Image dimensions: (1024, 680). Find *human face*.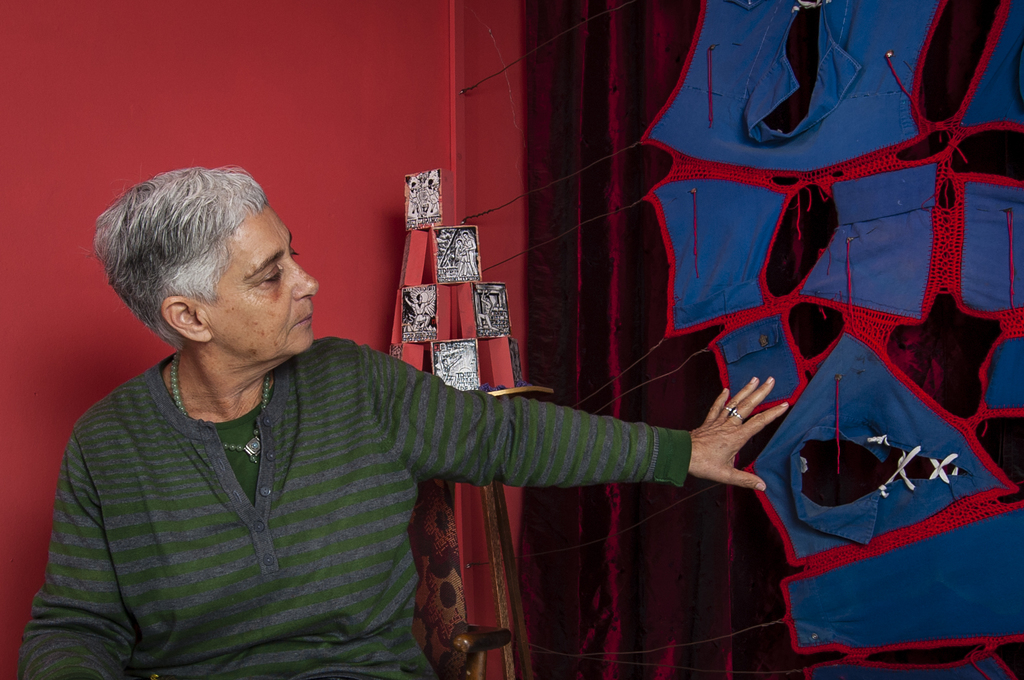
<region>203, 196, 323, 358</region>.
